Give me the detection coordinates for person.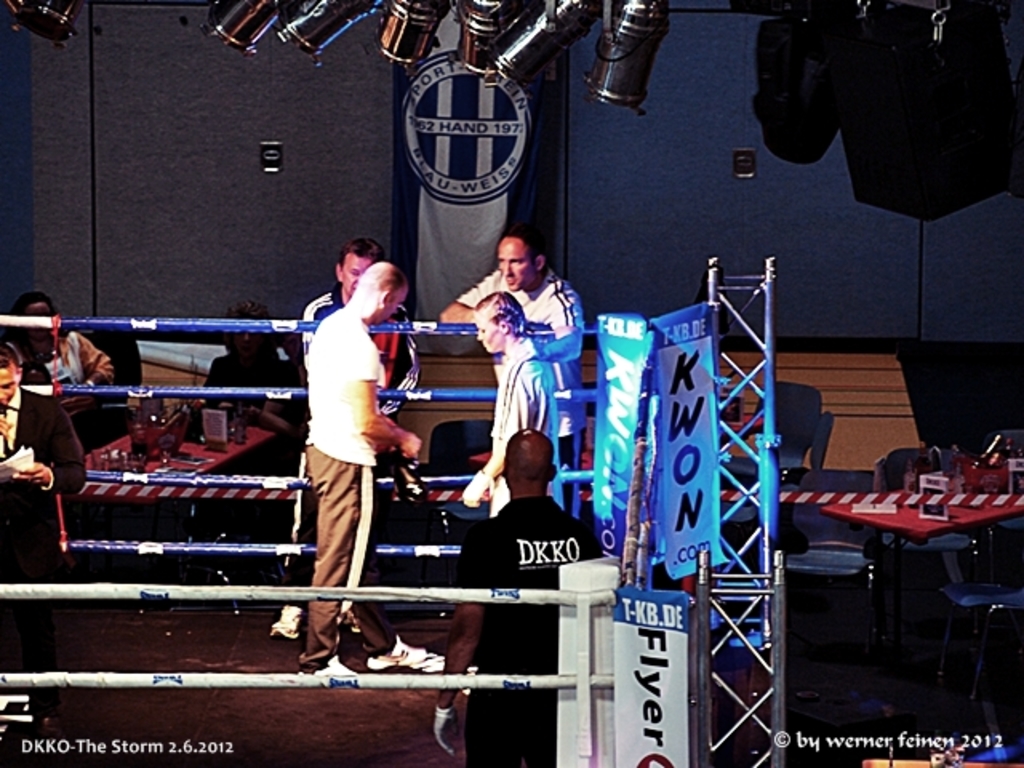
l=18, t=288, r=118, b=438.
